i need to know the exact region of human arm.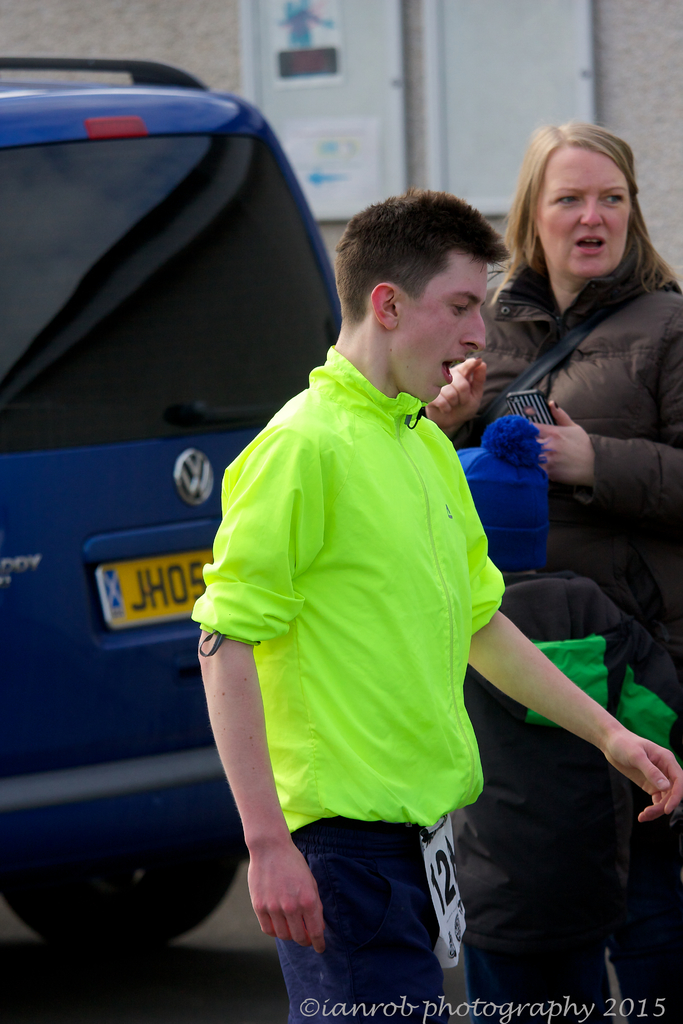
Region: (527,308,682,525).
